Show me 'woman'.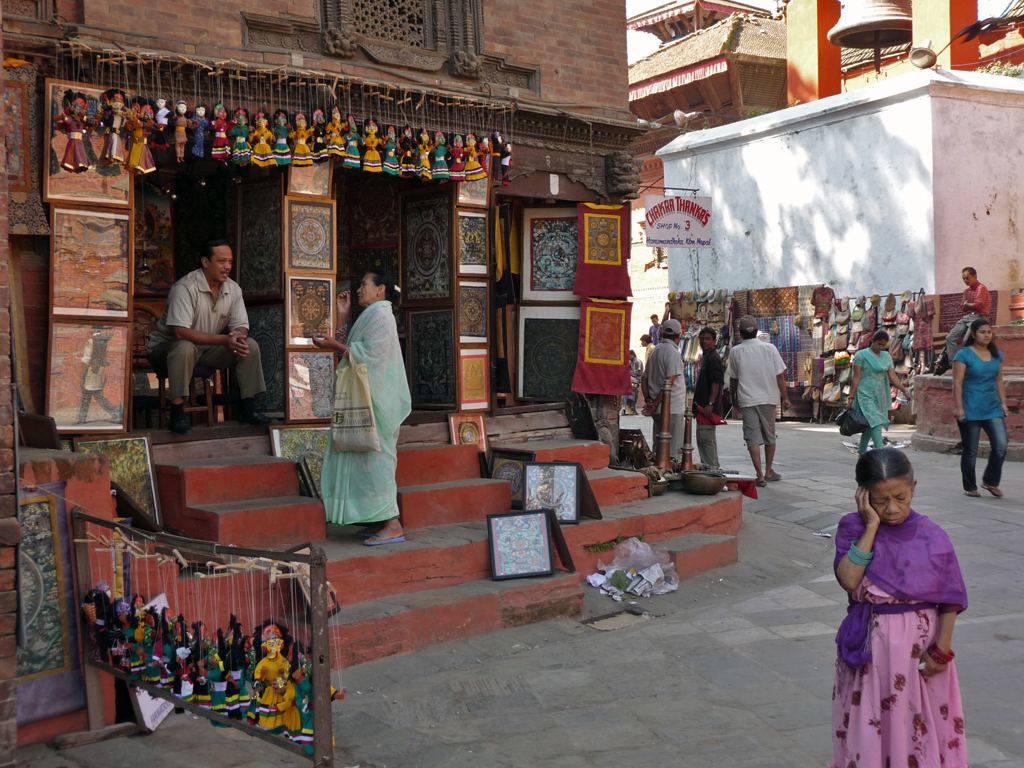
'woman' is here: bbox(831, 452, 976, 767).
